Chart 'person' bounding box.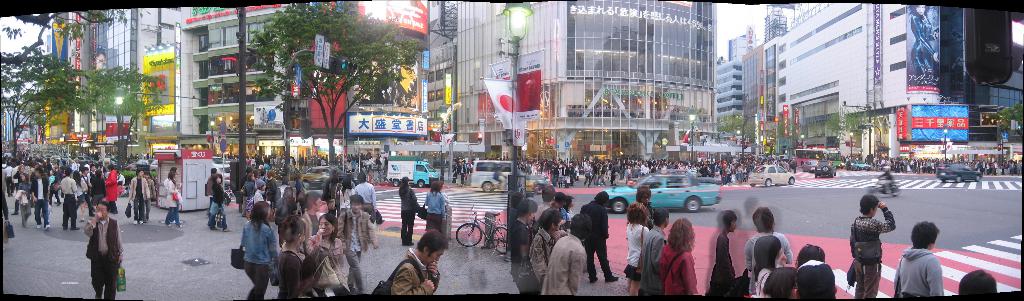
Charted: {"left": 510, "top": 193, "right": 540, "bottom": 300}.
